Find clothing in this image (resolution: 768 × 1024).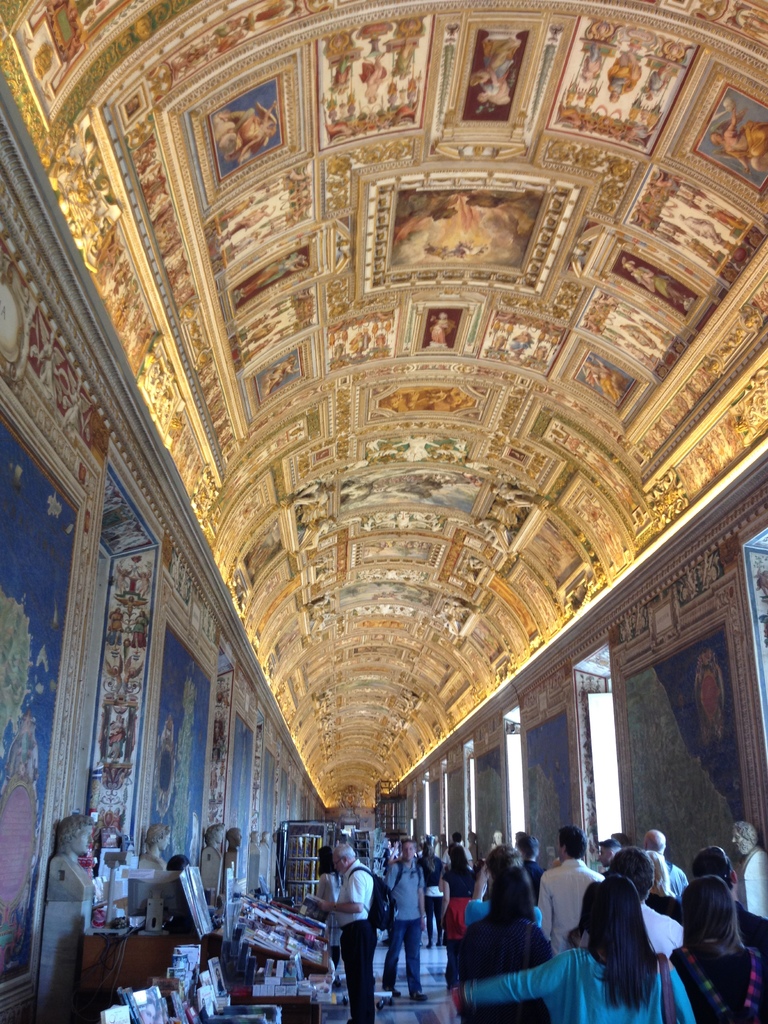
[454, 906, 564, 1023].
